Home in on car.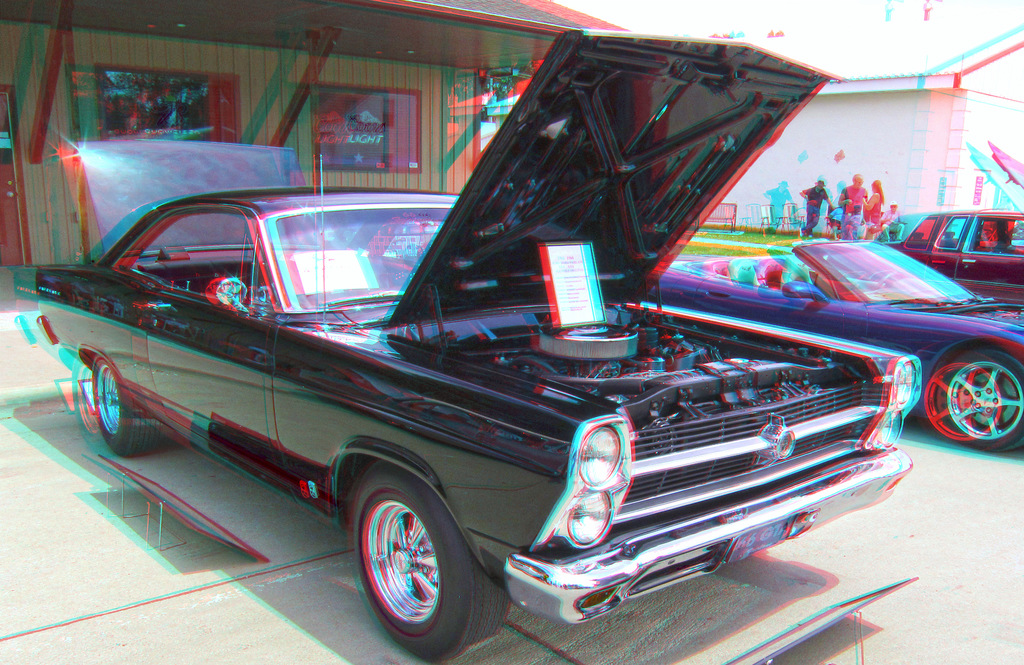
Homed in at bbox=(880, 215, 980, 252).
